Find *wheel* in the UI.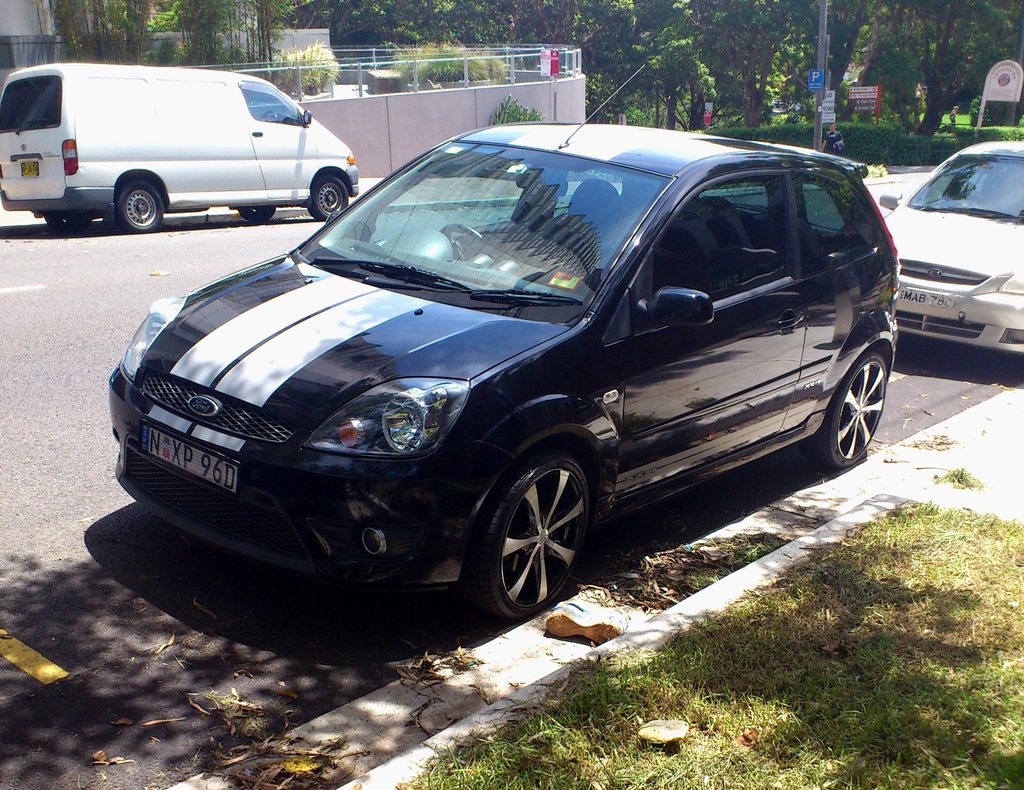
UI element at {"x1": 256, "y1": 108, "x2": 276, "y2": 119}.
